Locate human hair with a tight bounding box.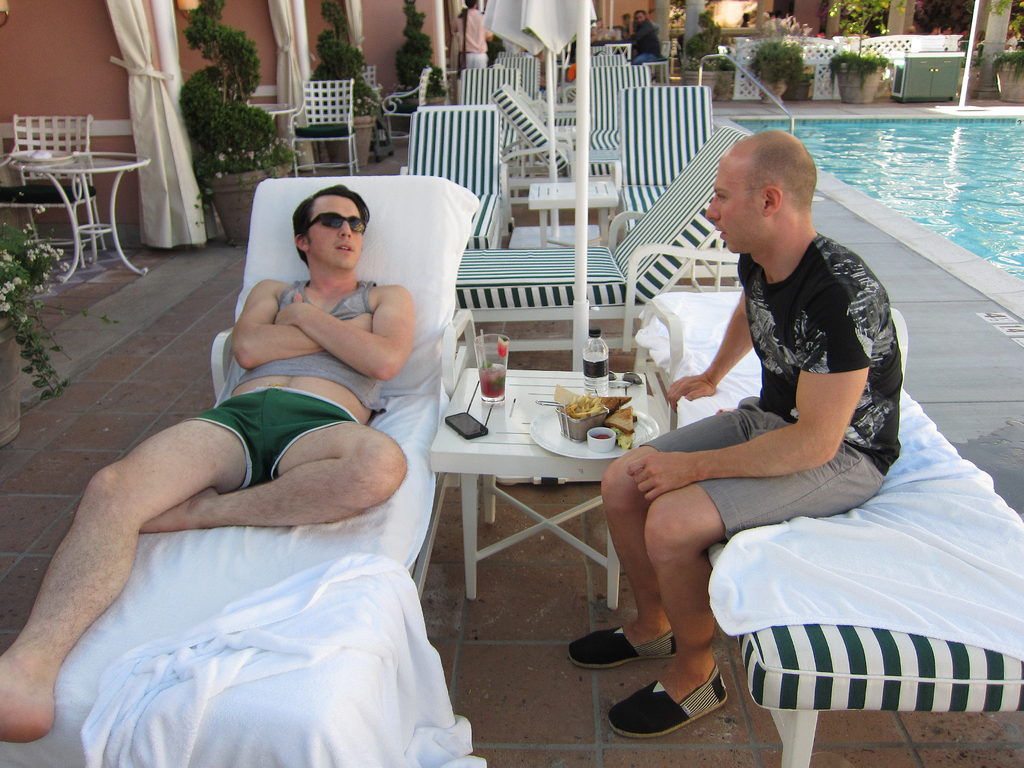
Rect(291, 180, 373, 263).
